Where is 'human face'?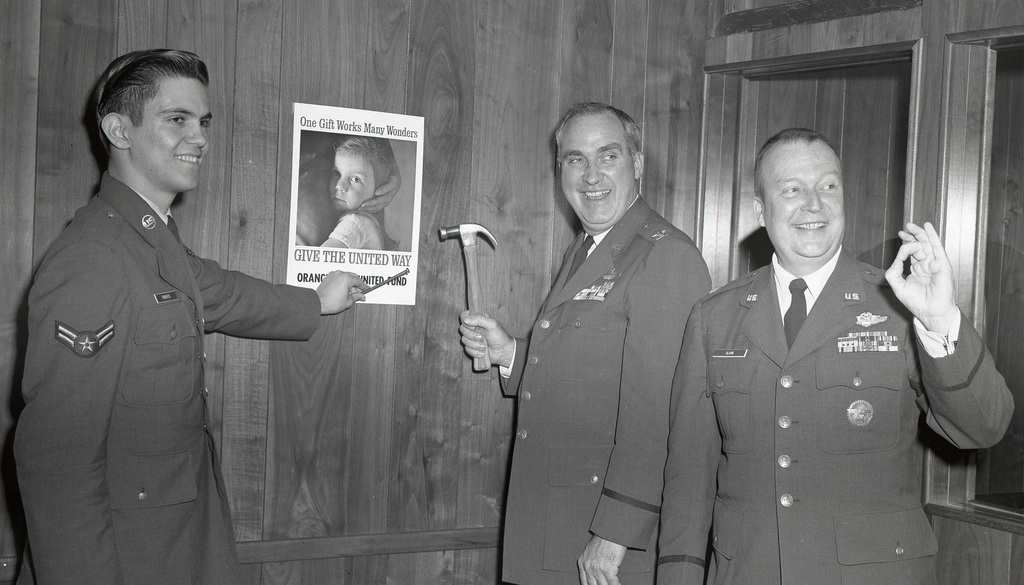
562:111:638:229.
